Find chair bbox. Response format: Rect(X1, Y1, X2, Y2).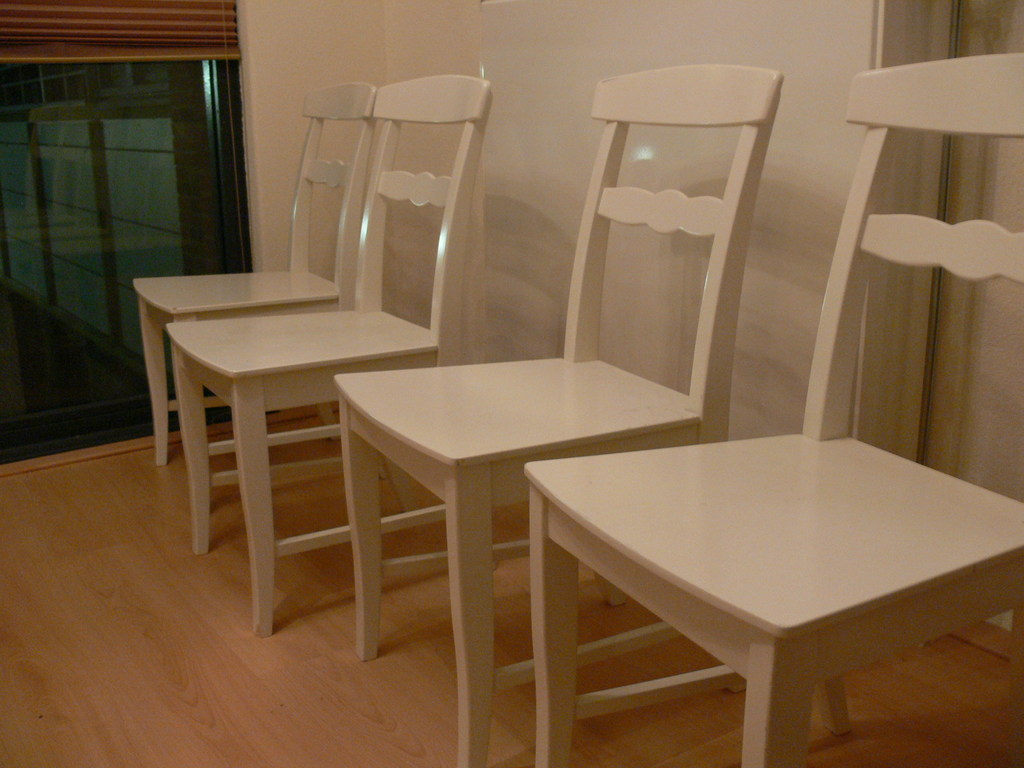
Rect(520, 50, 1023, 767).
